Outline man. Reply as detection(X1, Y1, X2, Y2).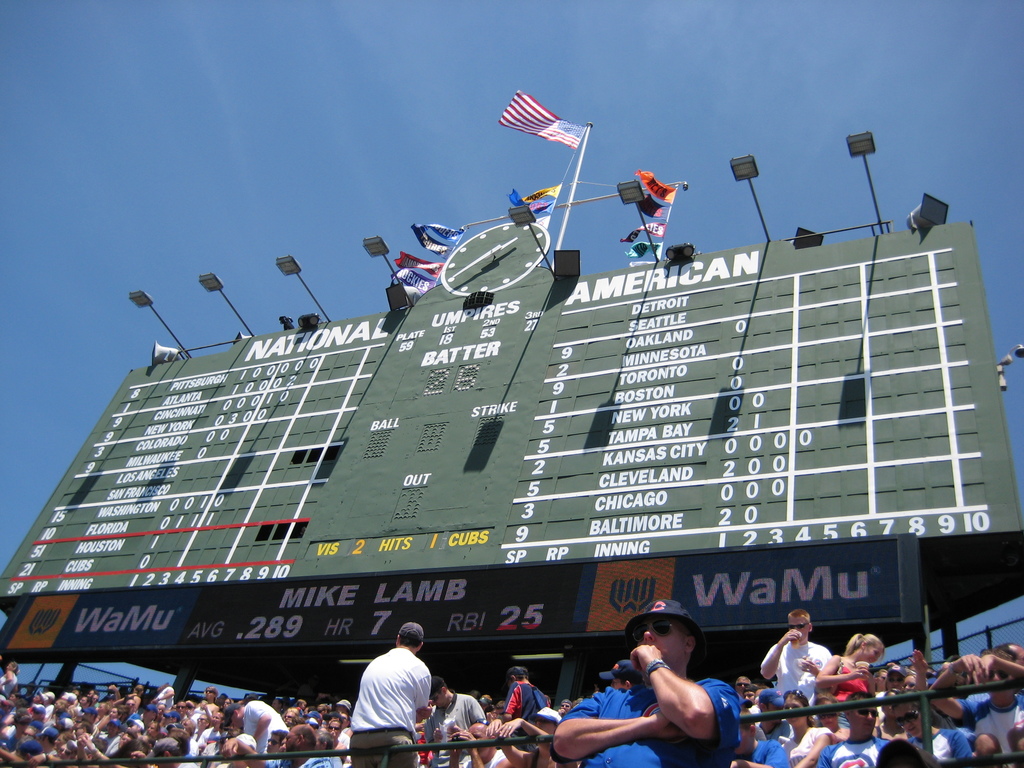
detection(227, 730, 256, 767).
